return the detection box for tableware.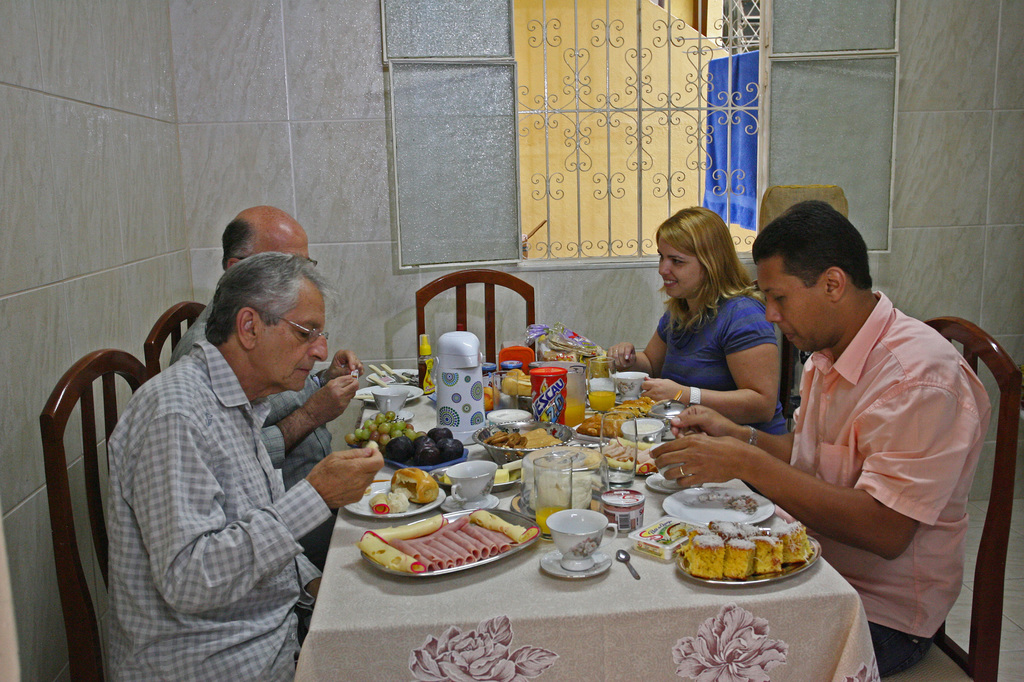
[530,368,568,440].
